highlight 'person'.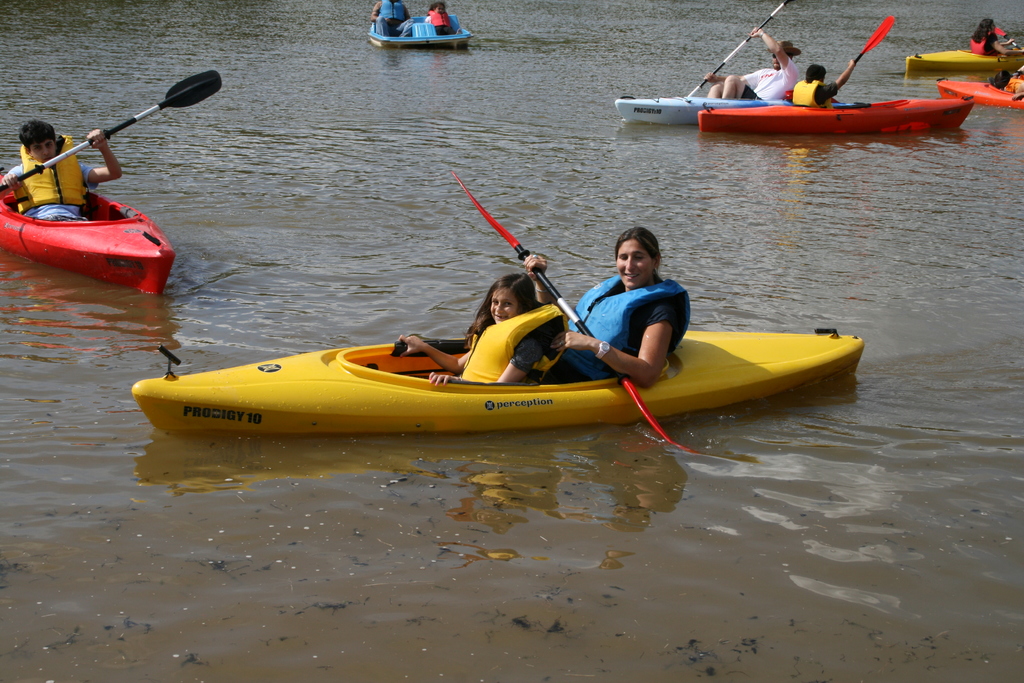
Highlighted region: [423,0,460,37].
